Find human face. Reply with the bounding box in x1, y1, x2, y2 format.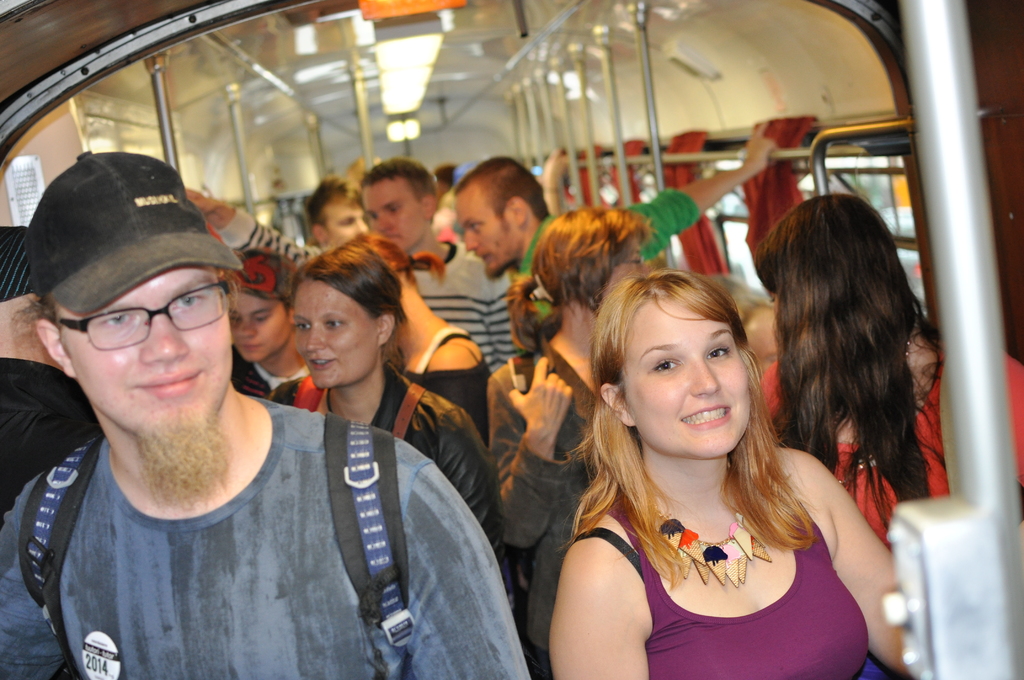
359, 177, 424, 252.
